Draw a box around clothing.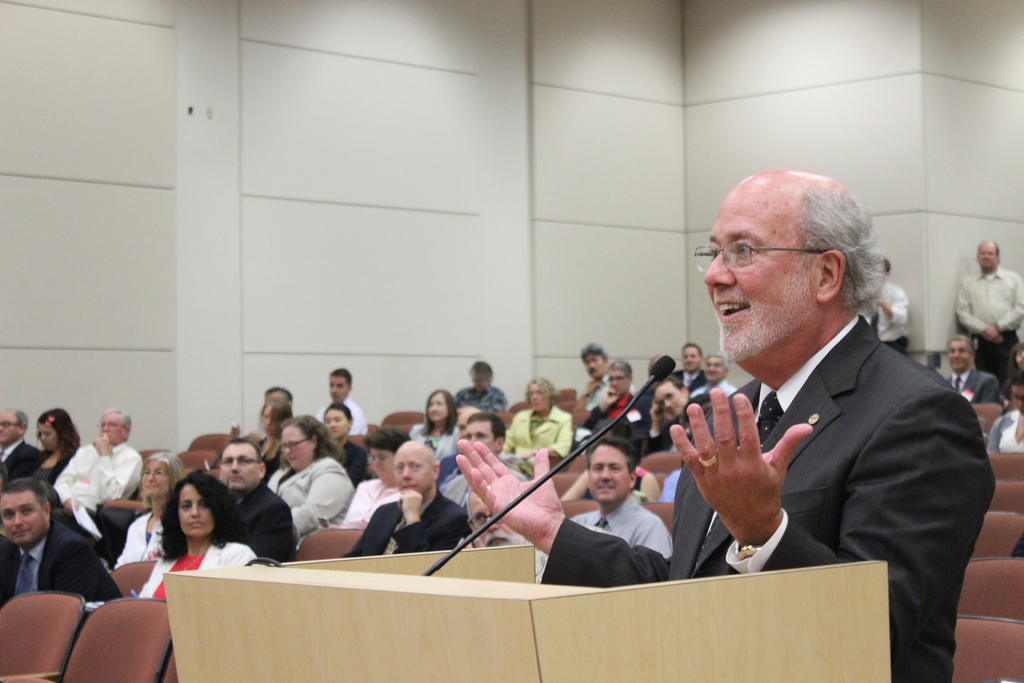
bbox=[45, 439, 145, 533].
